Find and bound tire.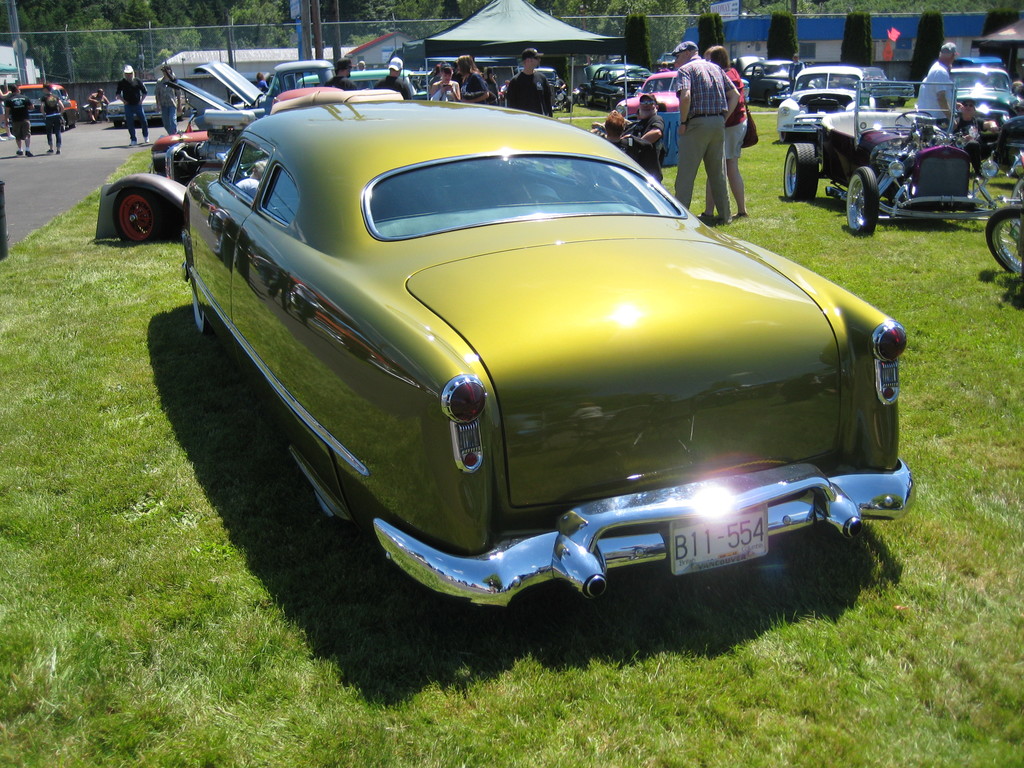
Bound: [986,205,1023,274].
